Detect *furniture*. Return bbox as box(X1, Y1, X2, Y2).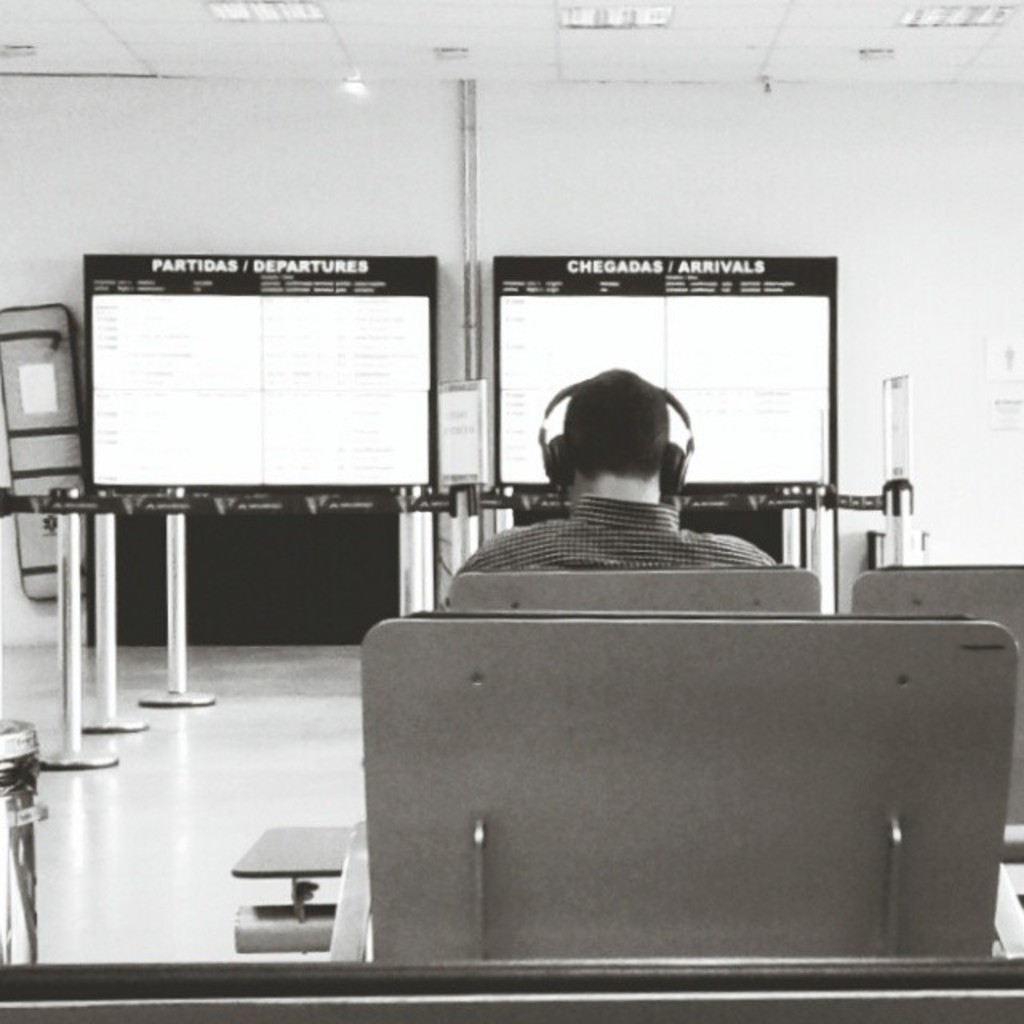
box(232, 562, 1022, 950).
